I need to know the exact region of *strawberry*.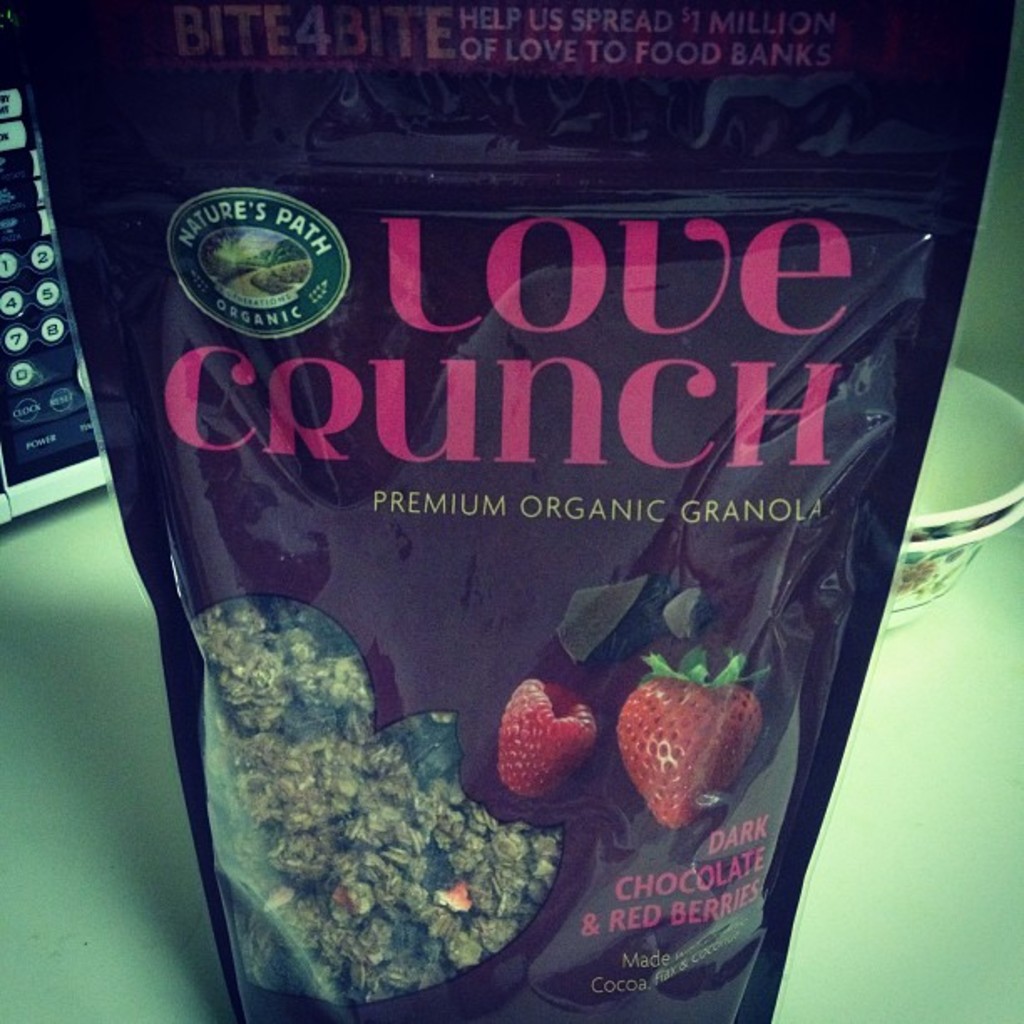
Region: {"left": 480, "top": 688, "right": 601, "bottom": 805}.
